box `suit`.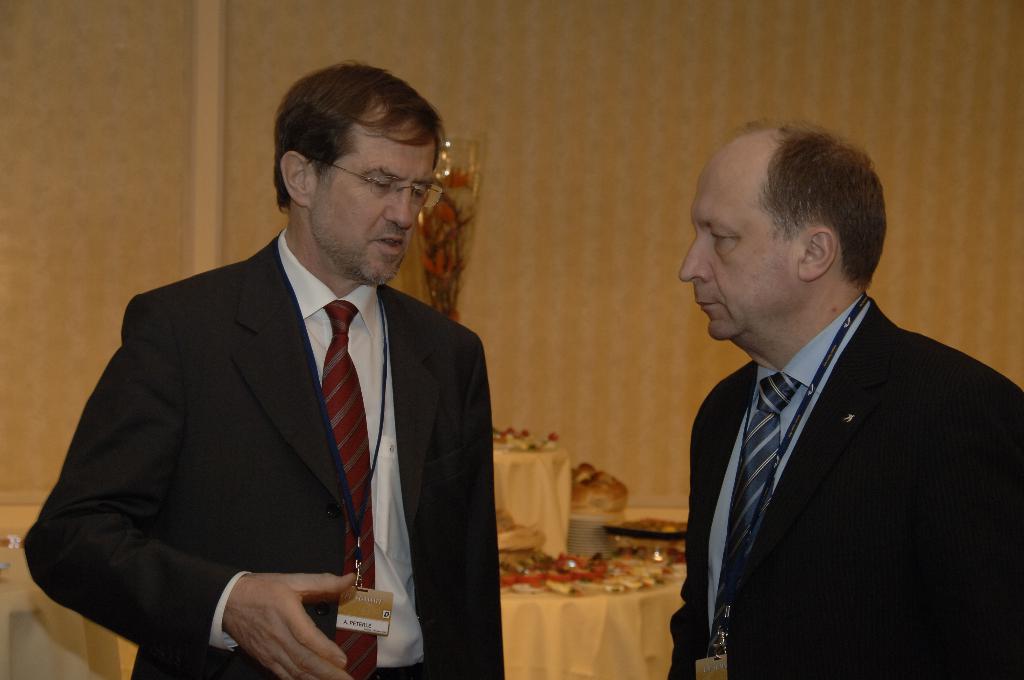
detection(24, 238, 501, 679).
